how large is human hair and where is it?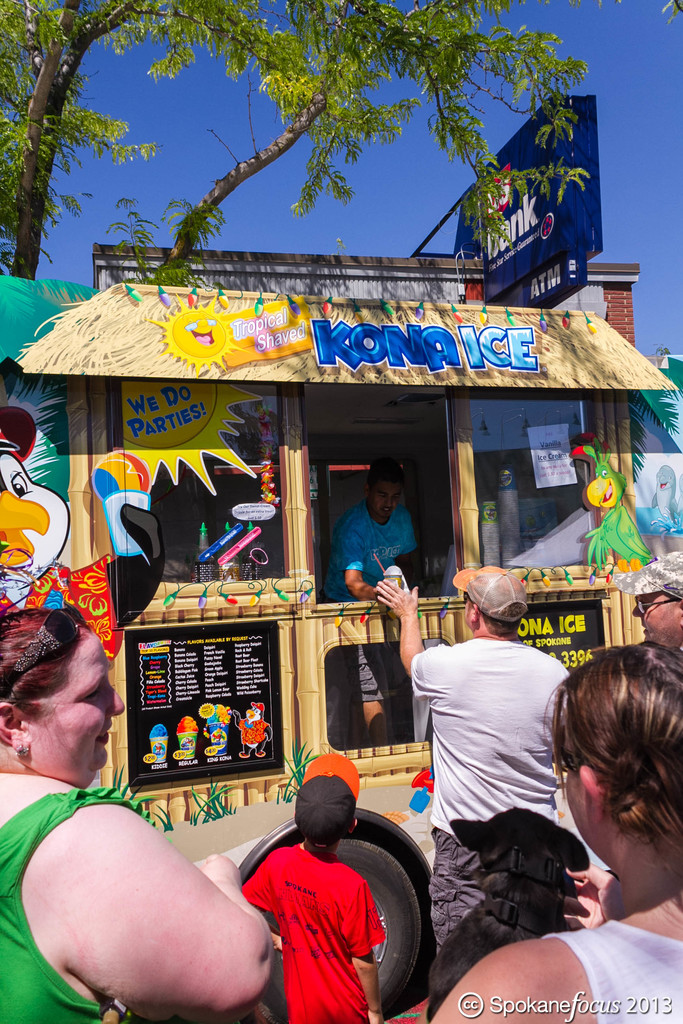
Bounding box: (x1=363, y1=455, x2=404, y2=497).
